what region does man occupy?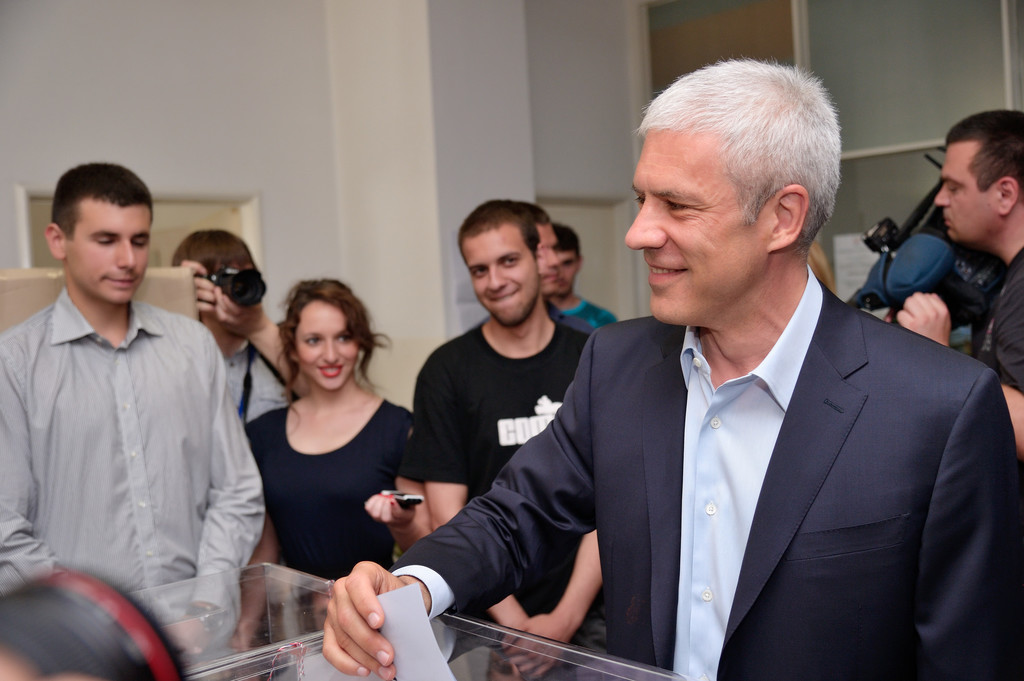
bbox=(900, 110, 1023, 454).
